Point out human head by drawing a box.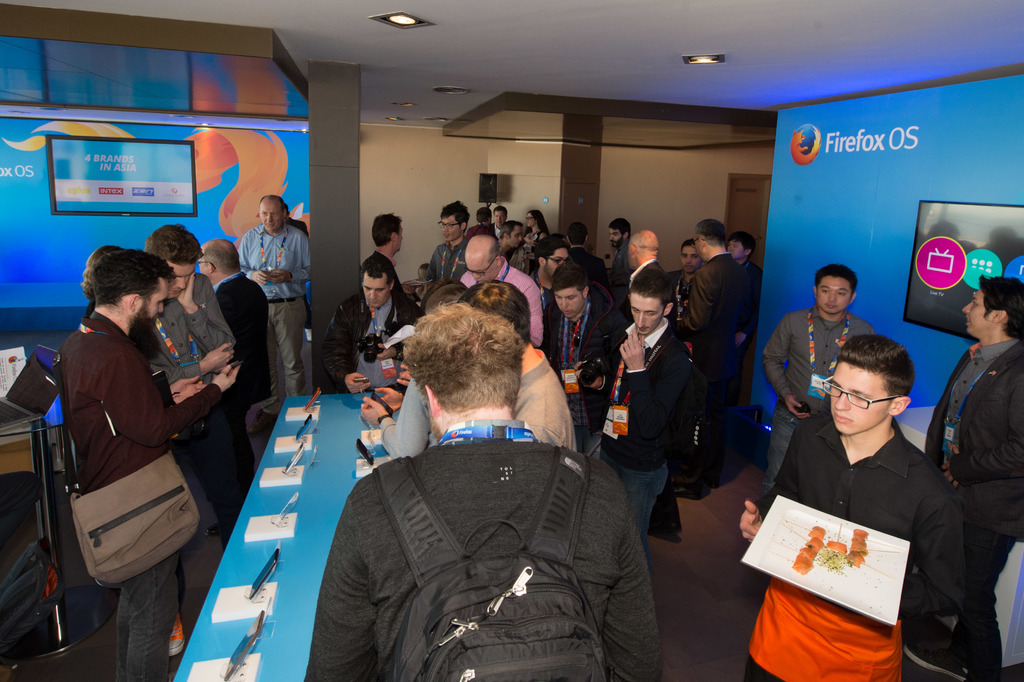
l=494, t=208, r=505, b=225.
